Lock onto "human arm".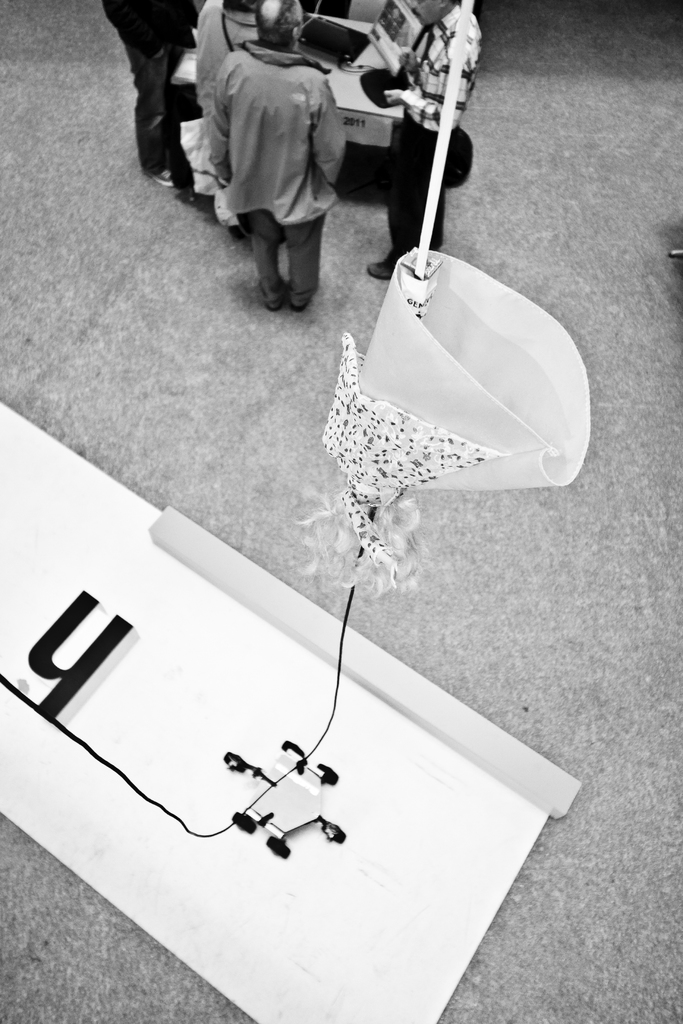
Locked: BBox(385, 52, 470, 131).
